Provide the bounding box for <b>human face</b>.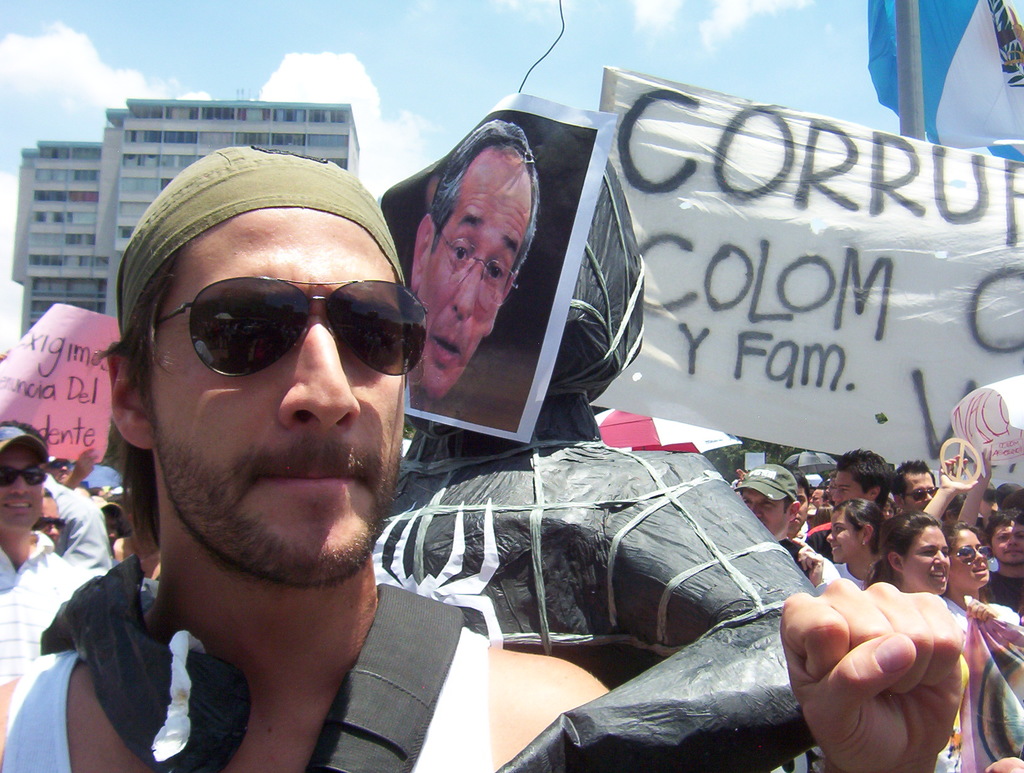
900/472/938/514.
